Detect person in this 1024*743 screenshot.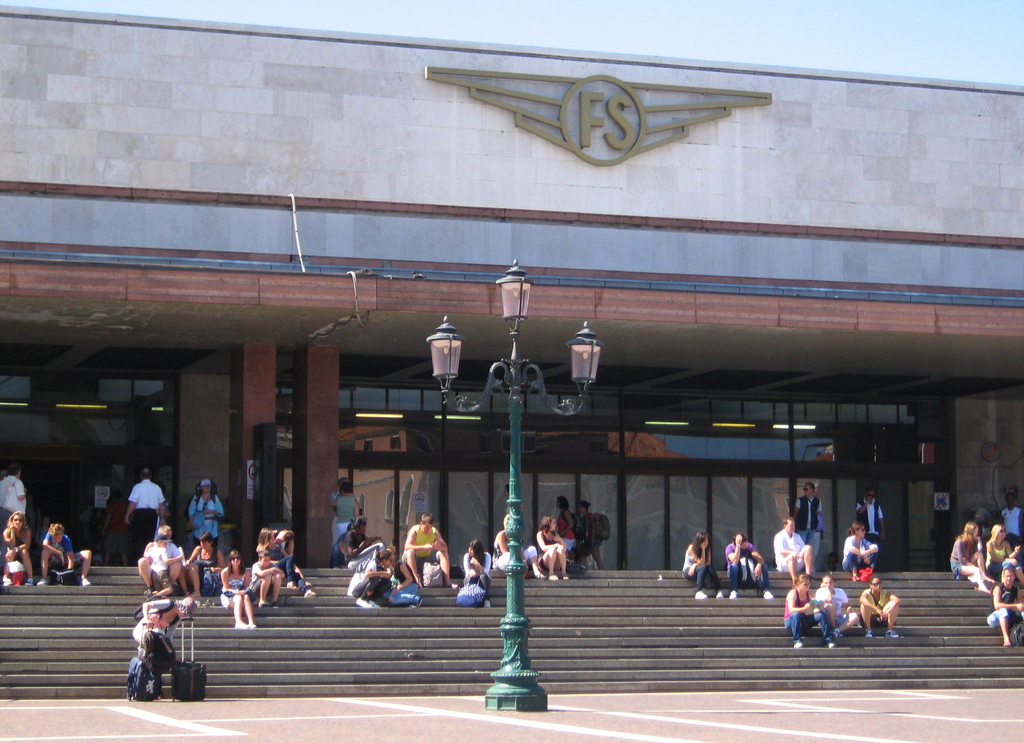
Detection: BBox(401, 510, 455, 588).
